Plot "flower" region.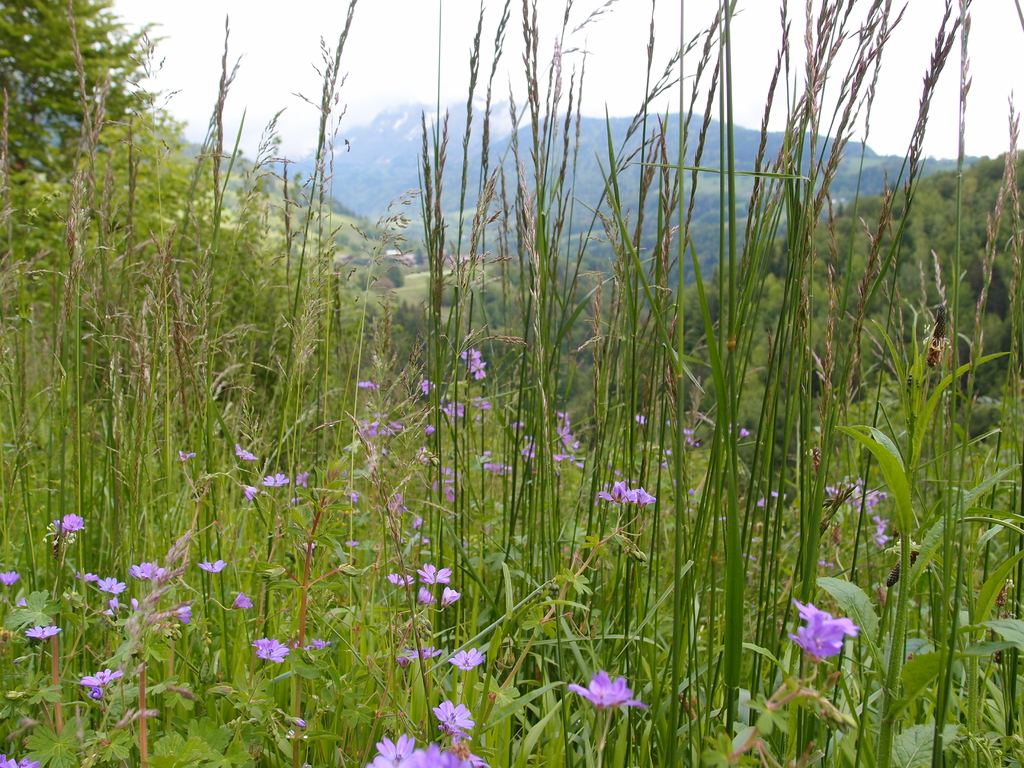
Plotted at [248, 636, 286, 667].
